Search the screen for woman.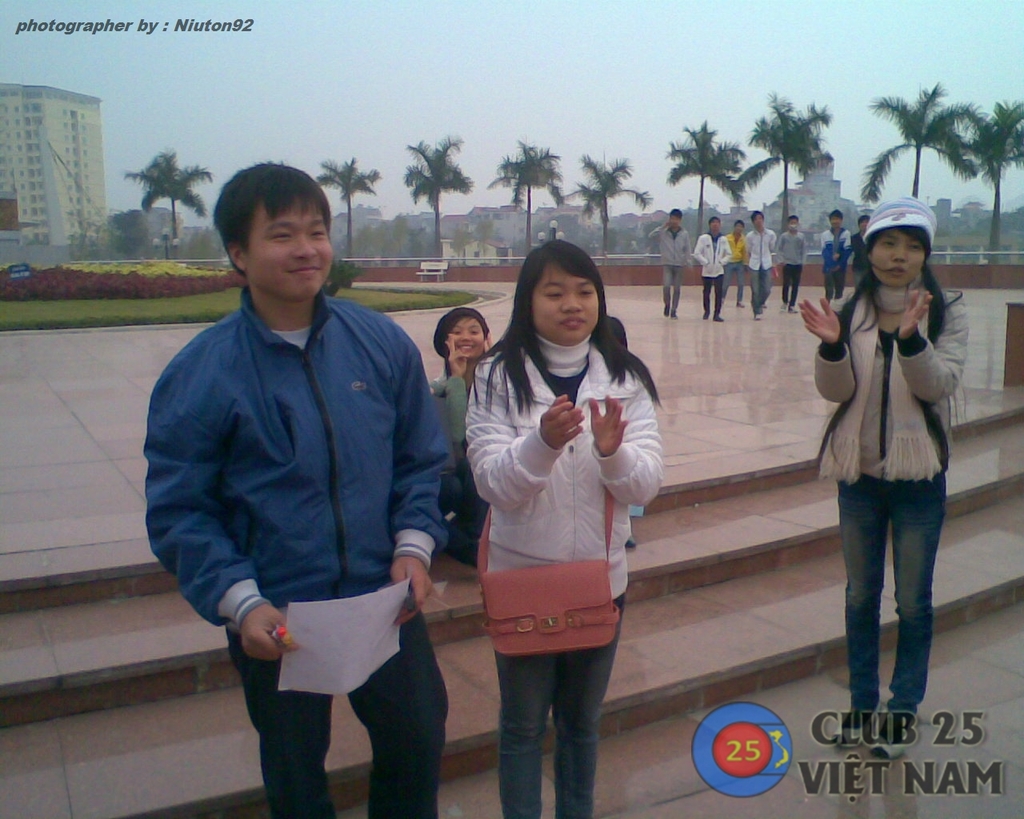
Found at box=[426, 307, 498, 573].
